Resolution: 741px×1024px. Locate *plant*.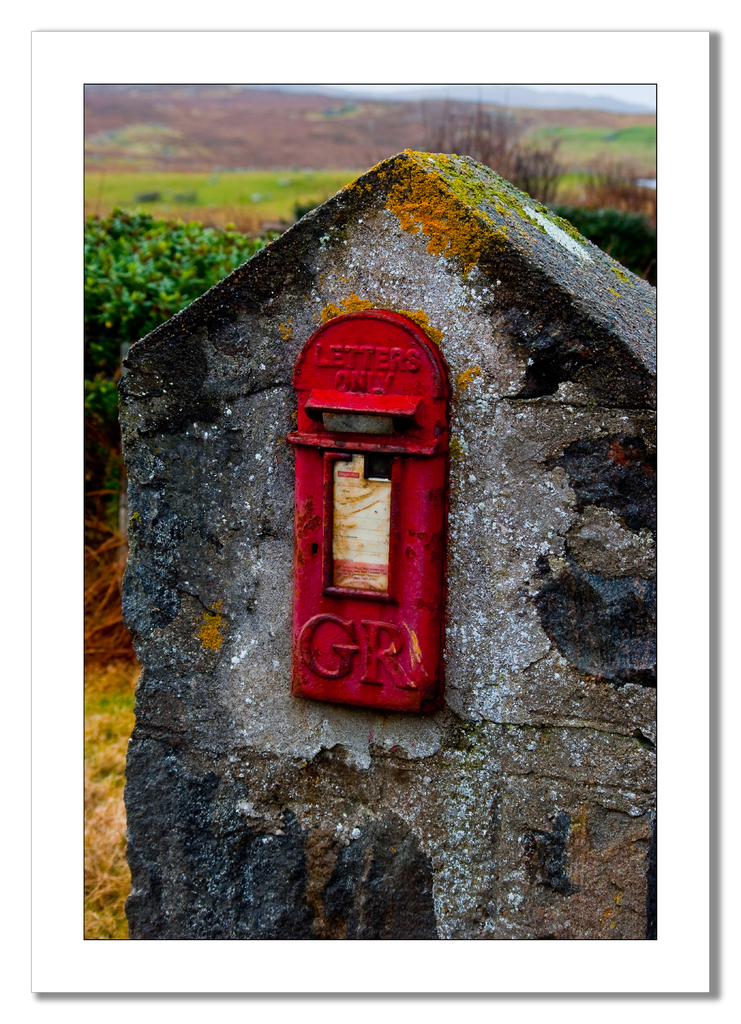
bbox=(83, 211, 268, 442).
